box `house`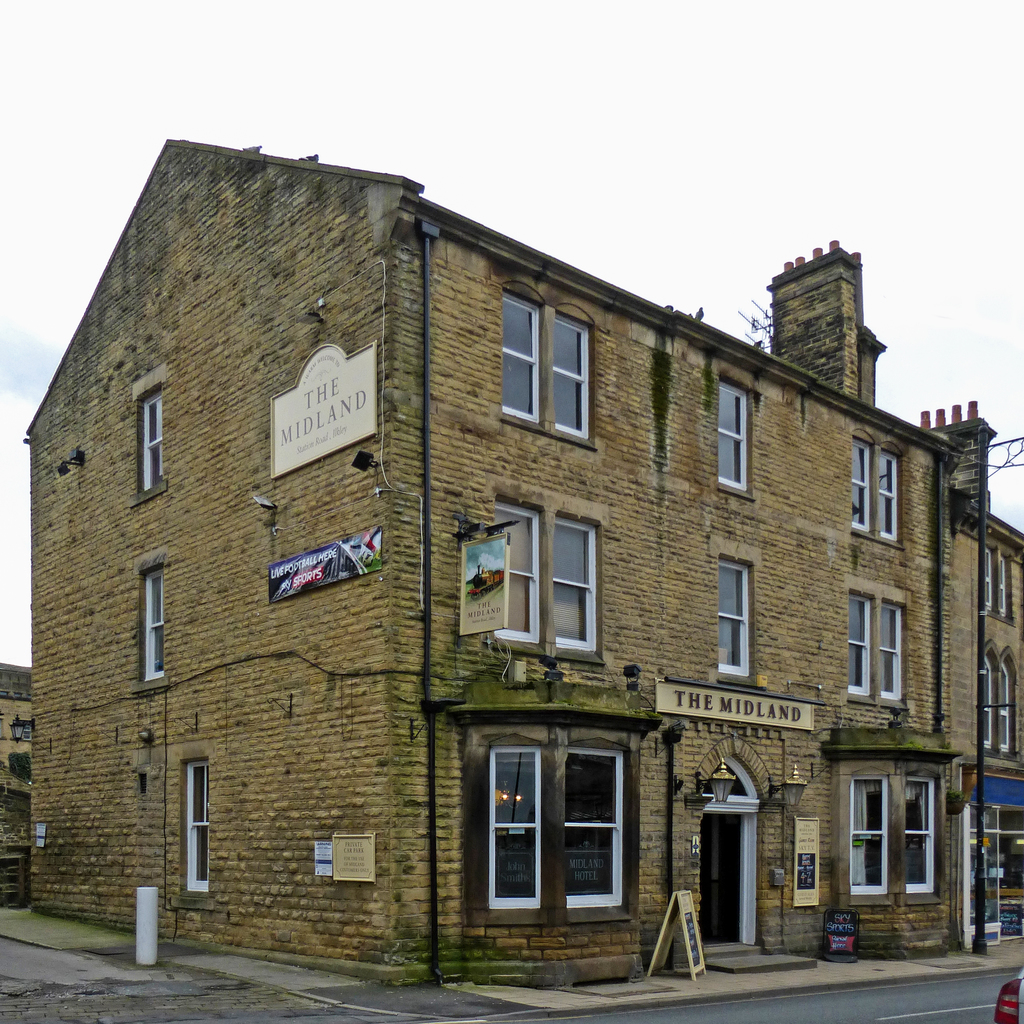
<bbox>0, 659, 43, 846</bbox>
